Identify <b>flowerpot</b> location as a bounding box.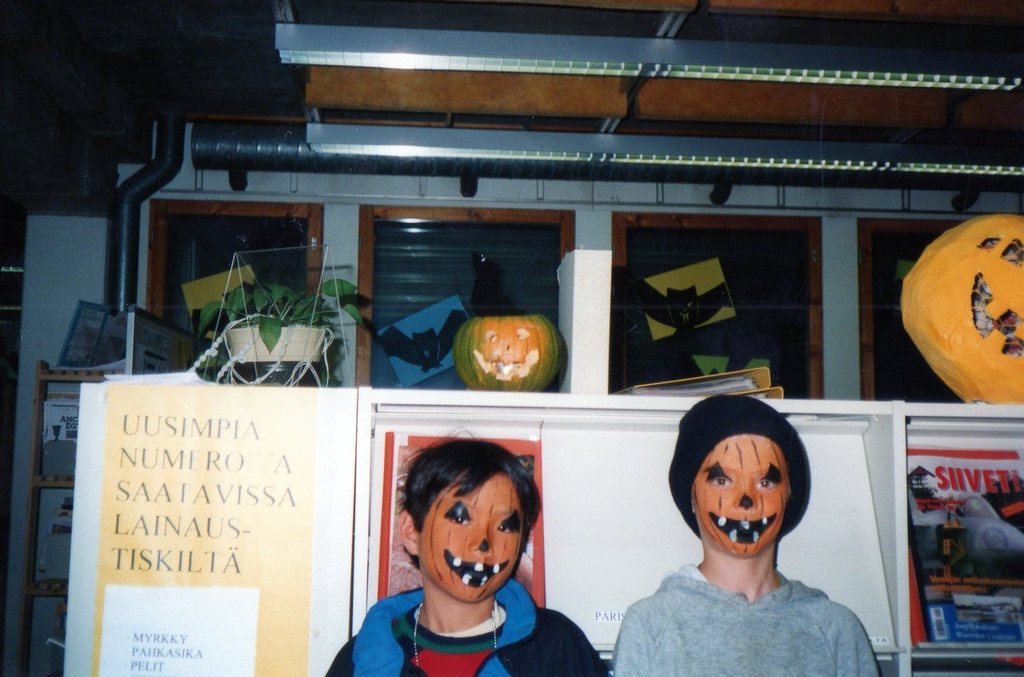
x1=227, y1=323, x2=324, y2=385.
